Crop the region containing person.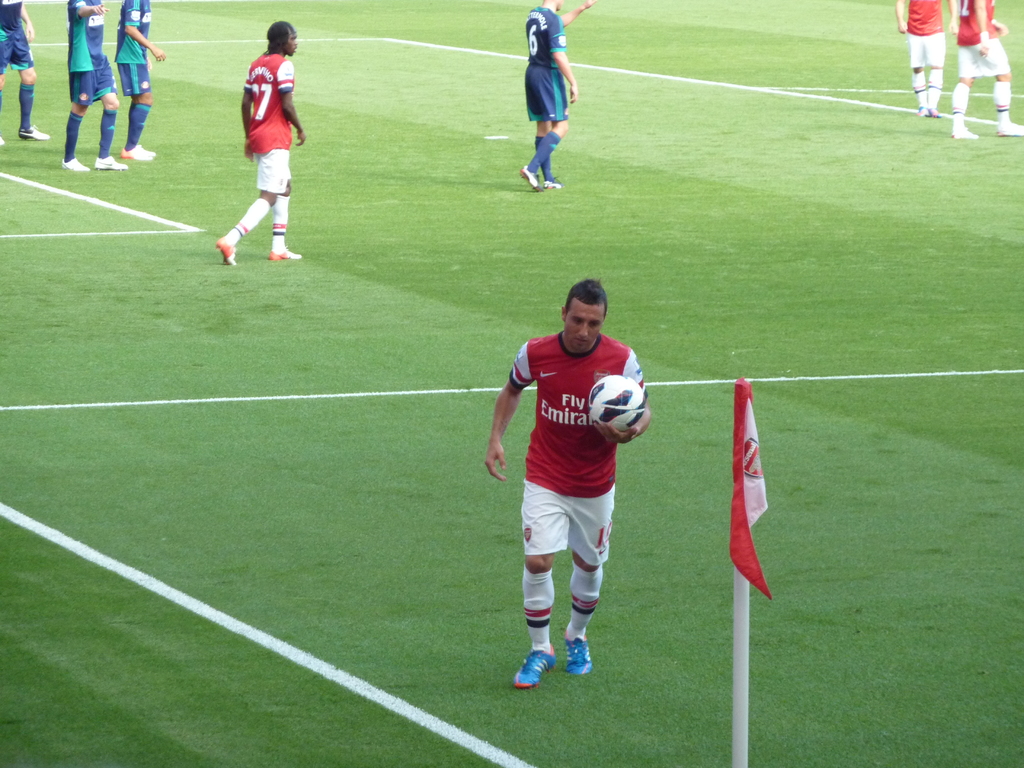
Crop region: bbox=(0, 0, 52, 148).
